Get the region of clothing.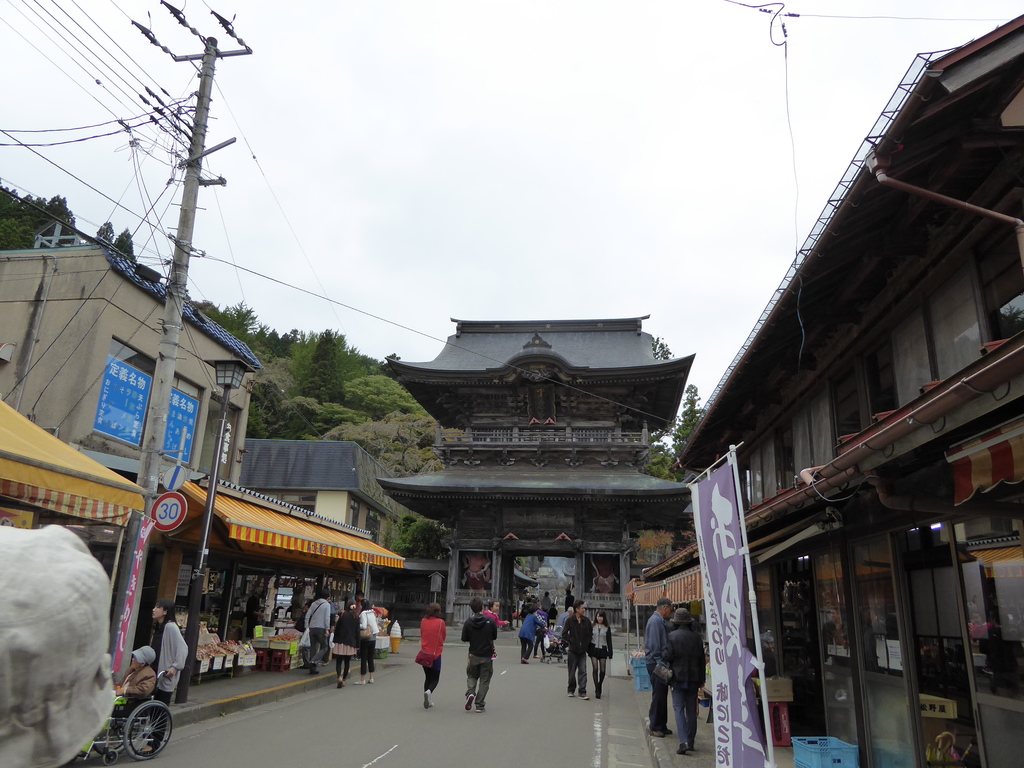
l=540, t=596, r=553, b=606.
